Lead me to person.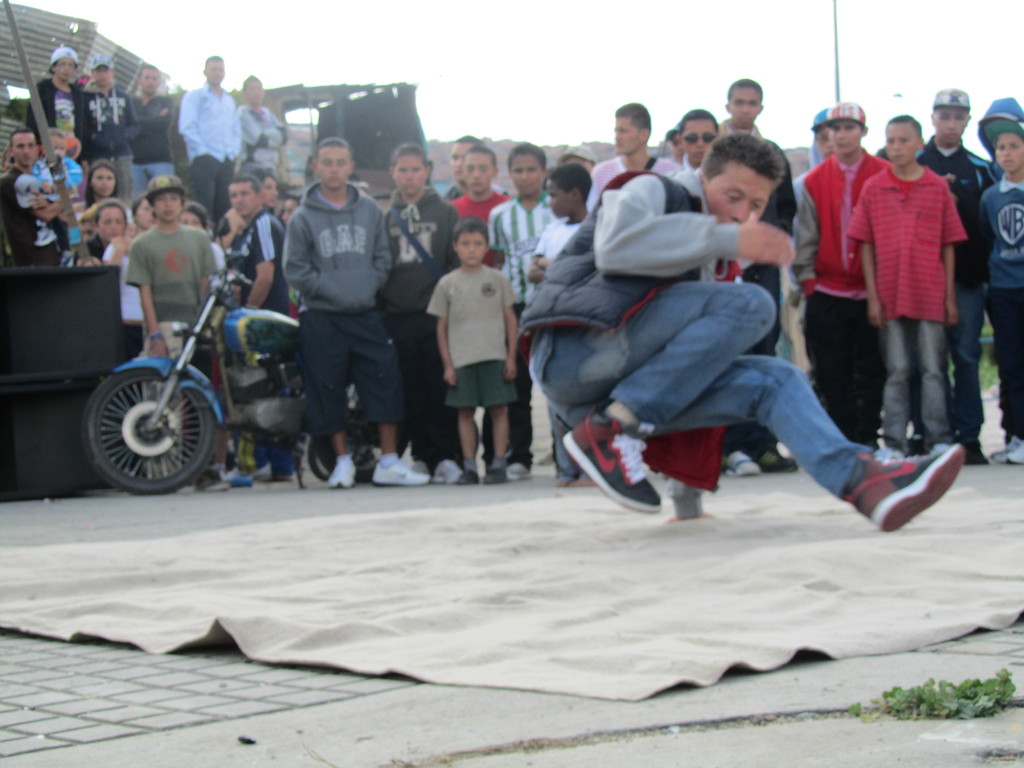
Lead to locate(984, 119, 1023, 461).
